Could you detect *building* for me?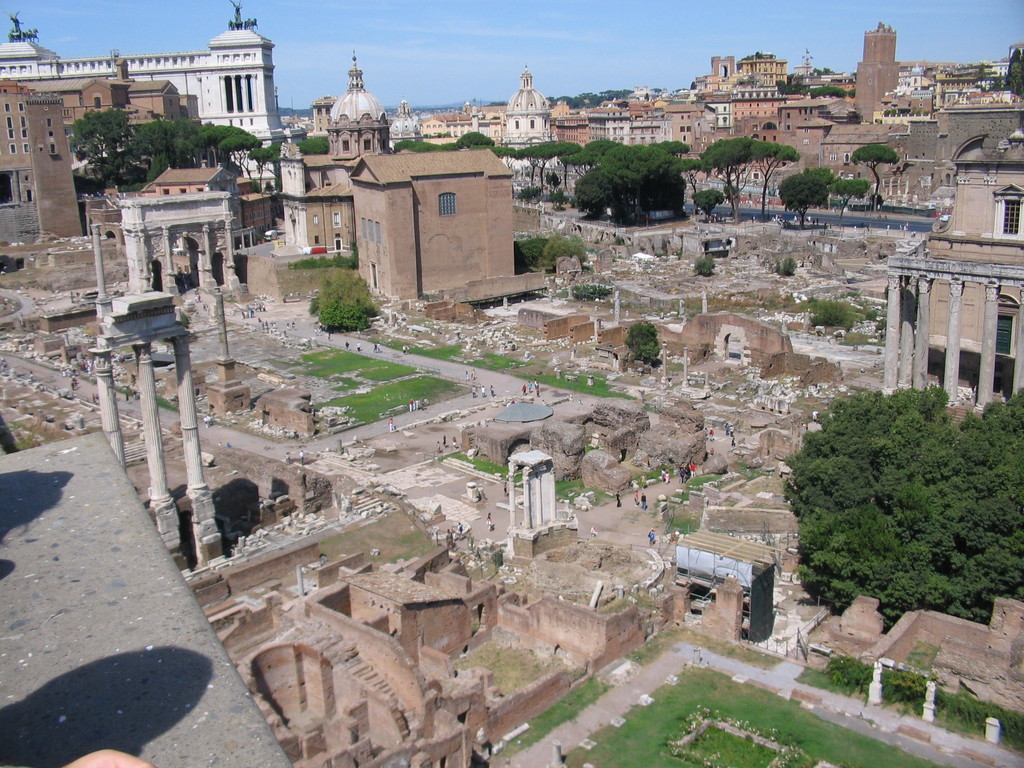
Detection result: x1=895, y1=125, x2=1023, y2=421.
